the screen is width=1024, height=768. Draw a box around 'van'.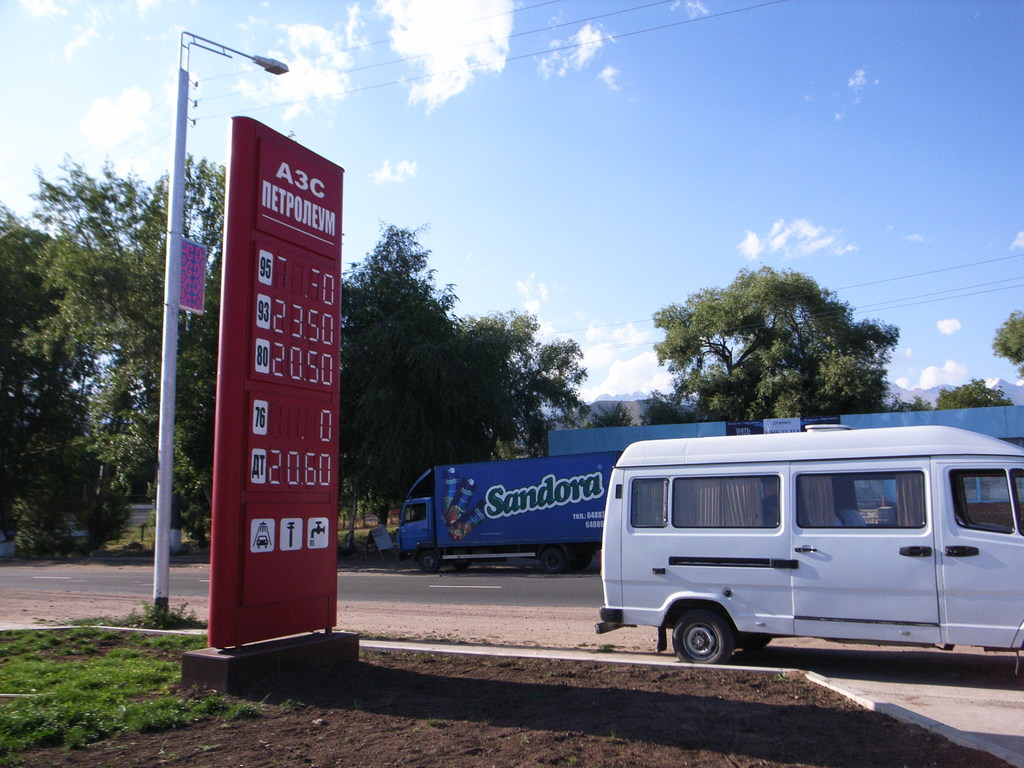
{"x1": 595, "y1": 420, "x2": 1023, "y2": 664}.
